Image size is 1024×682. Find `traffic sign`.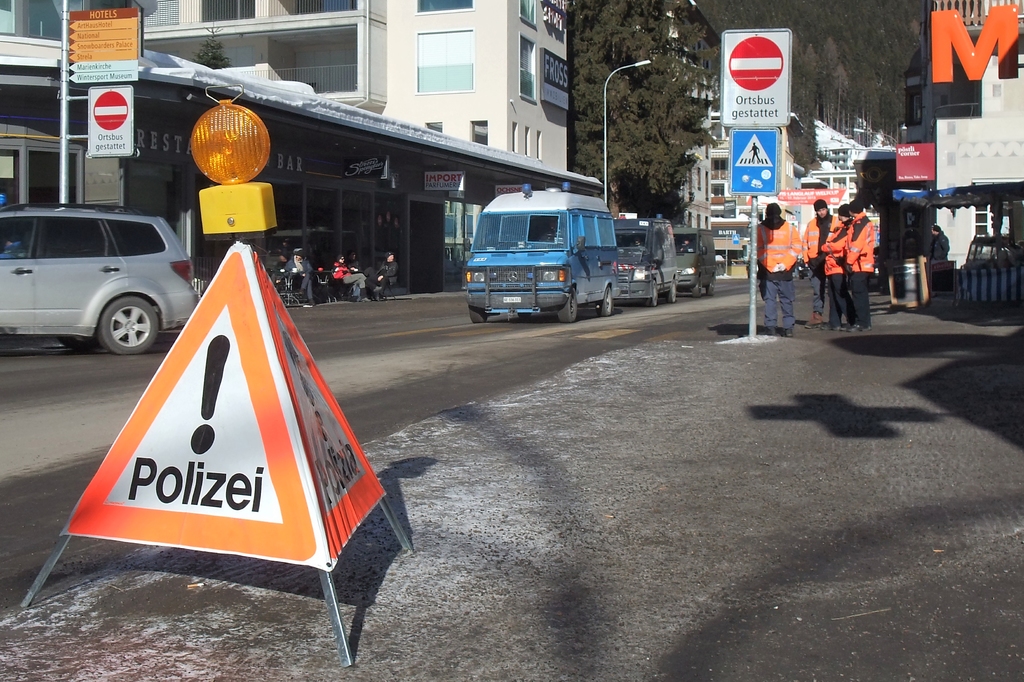
detection(91, 86, 137, 165).
